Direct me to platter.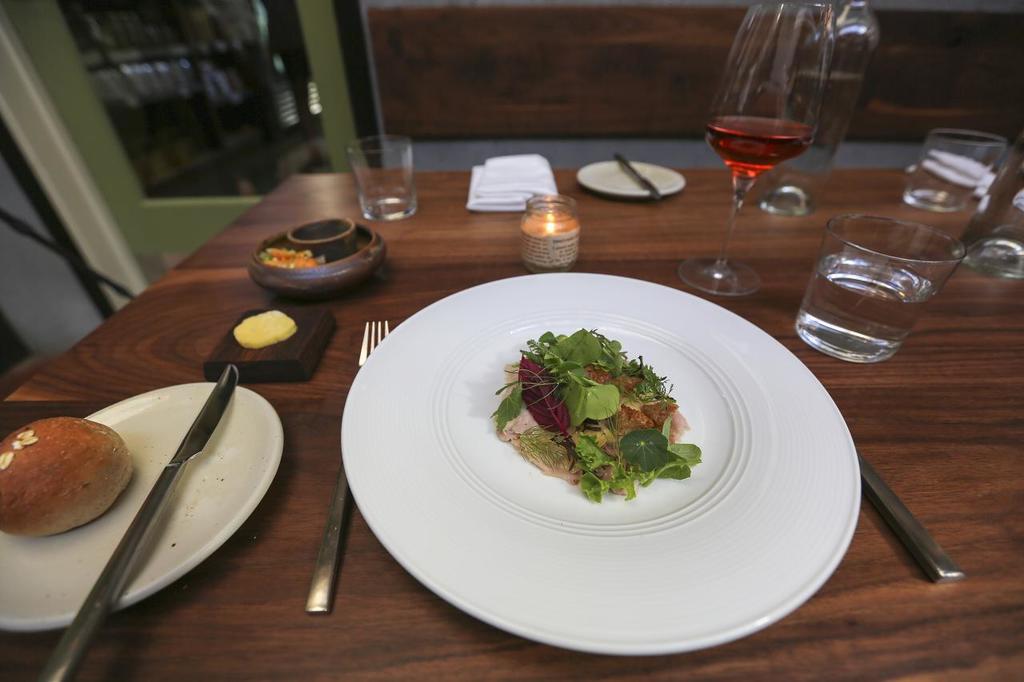
Direction: crop(576, 161, 682, 198).
